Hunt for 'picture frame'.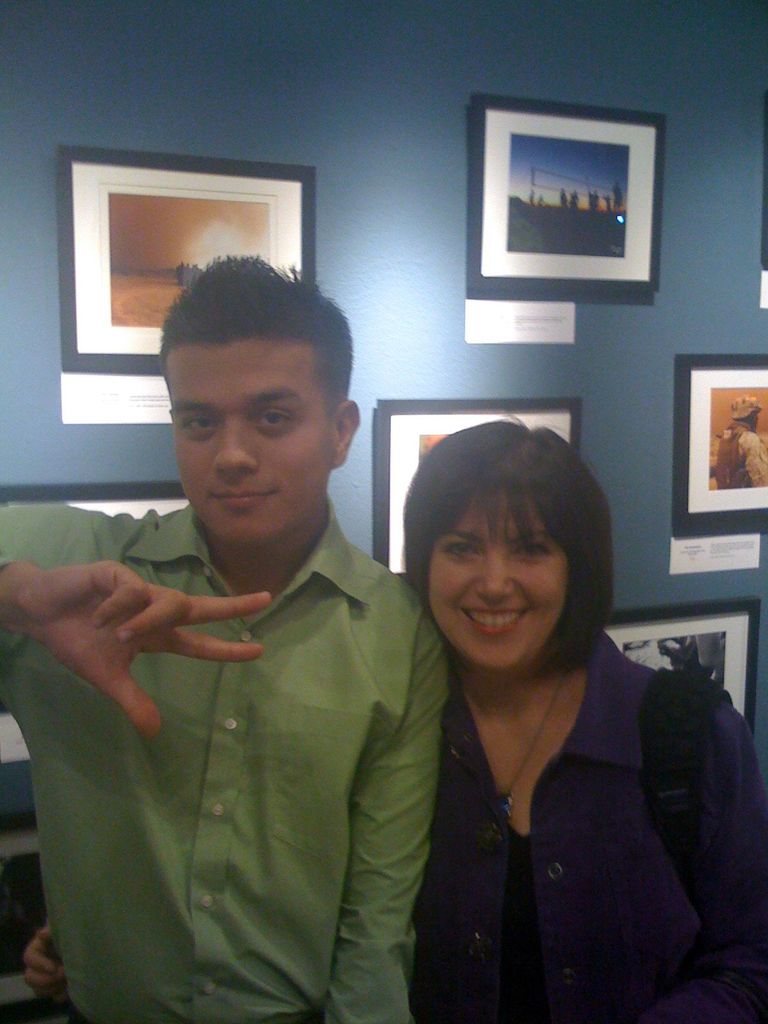
Hunted down at box(38, 160, 342, 349).
